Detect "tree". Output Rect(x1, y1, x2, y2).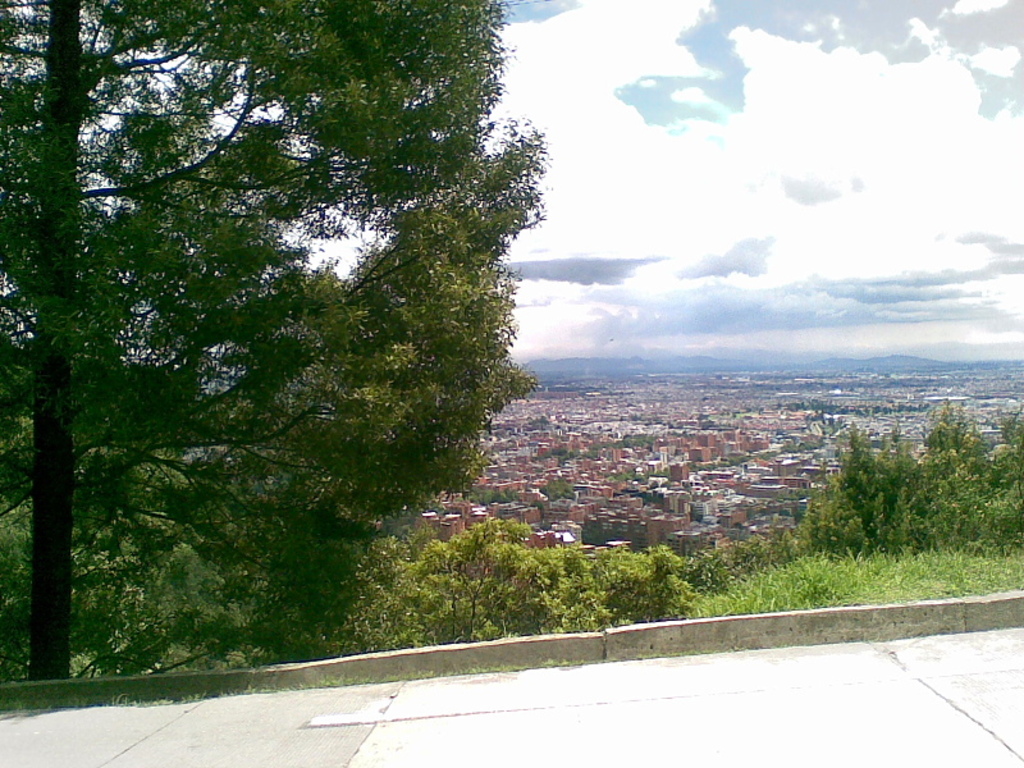
Rect(303, 531, 456, 672).
